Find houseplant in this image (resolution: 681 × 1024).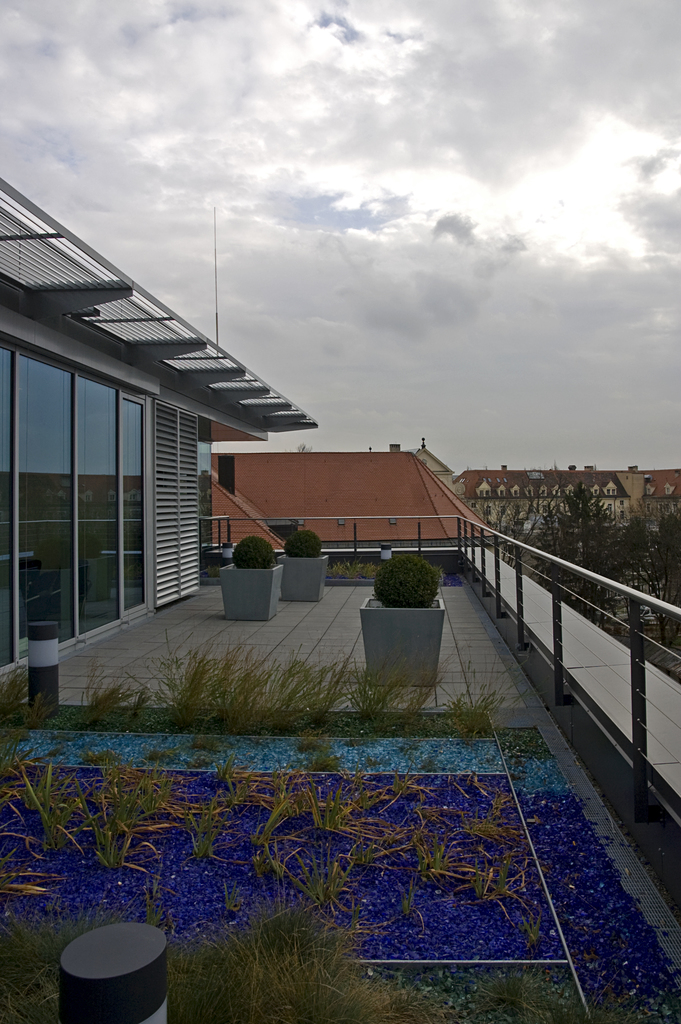
[209,529,296,602].
